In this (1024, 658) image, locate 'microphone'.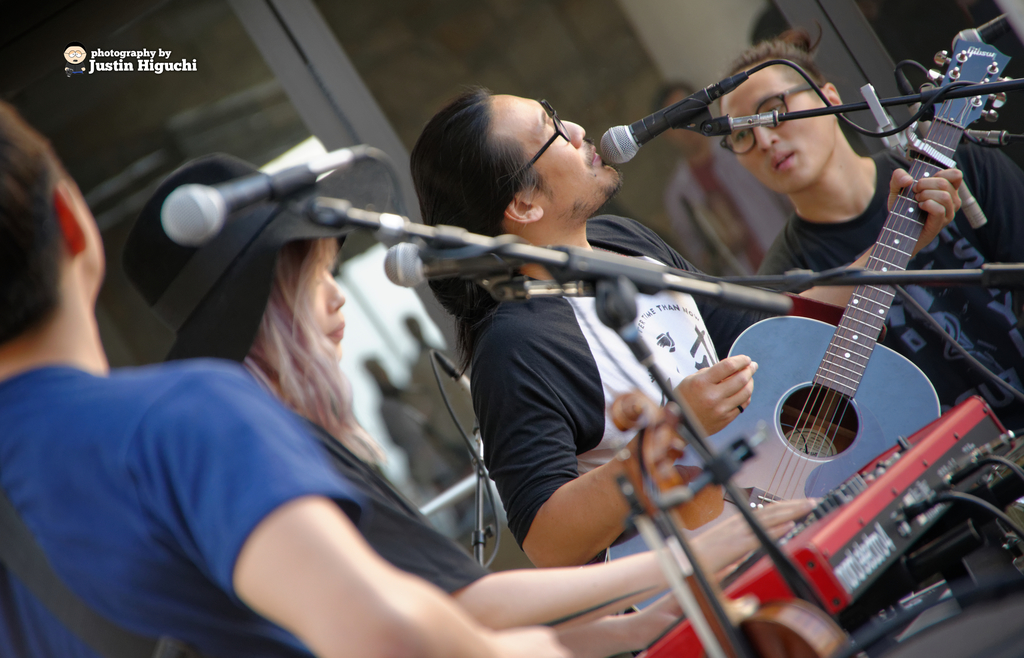
Bounding box: {"left": 163, "top": 142, "right": 372, "bottom": 241}.
